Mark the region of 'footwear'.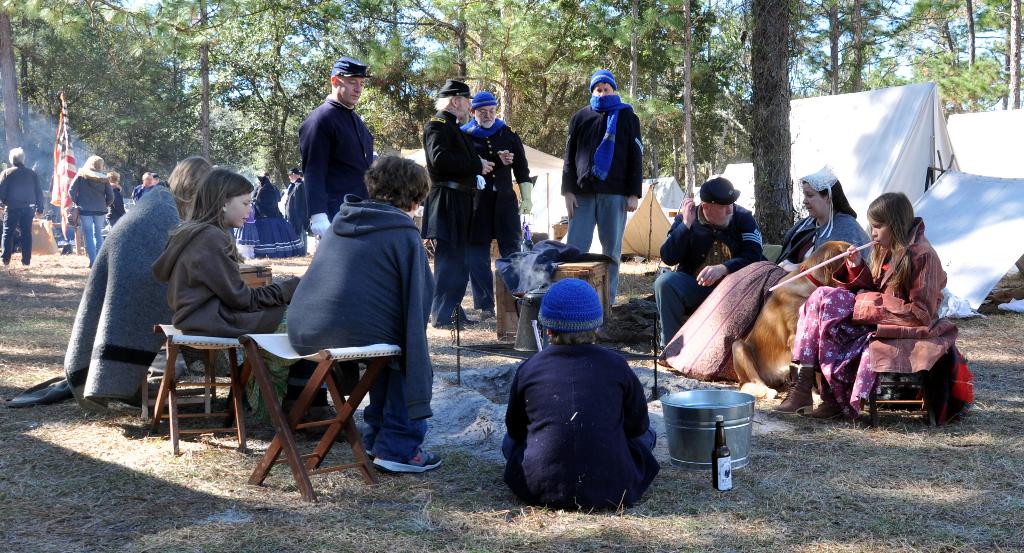
Region: bbox(478, 305, 496, 319).
